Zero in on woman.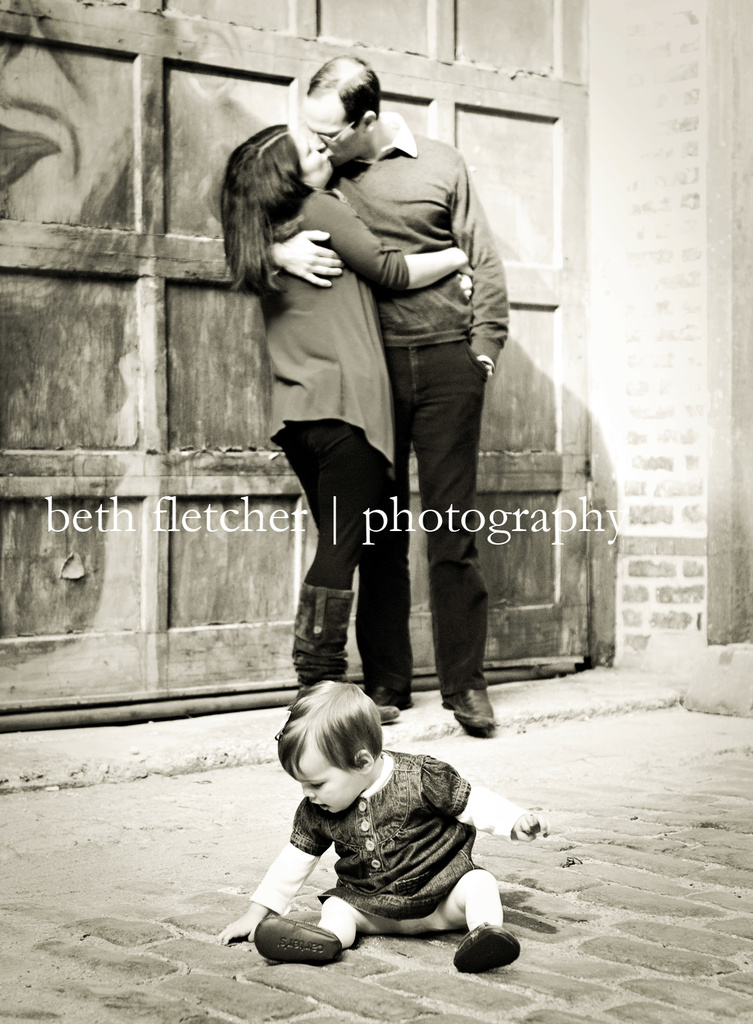
Zeroed in: bbox=[221, 70, 511, 725].
